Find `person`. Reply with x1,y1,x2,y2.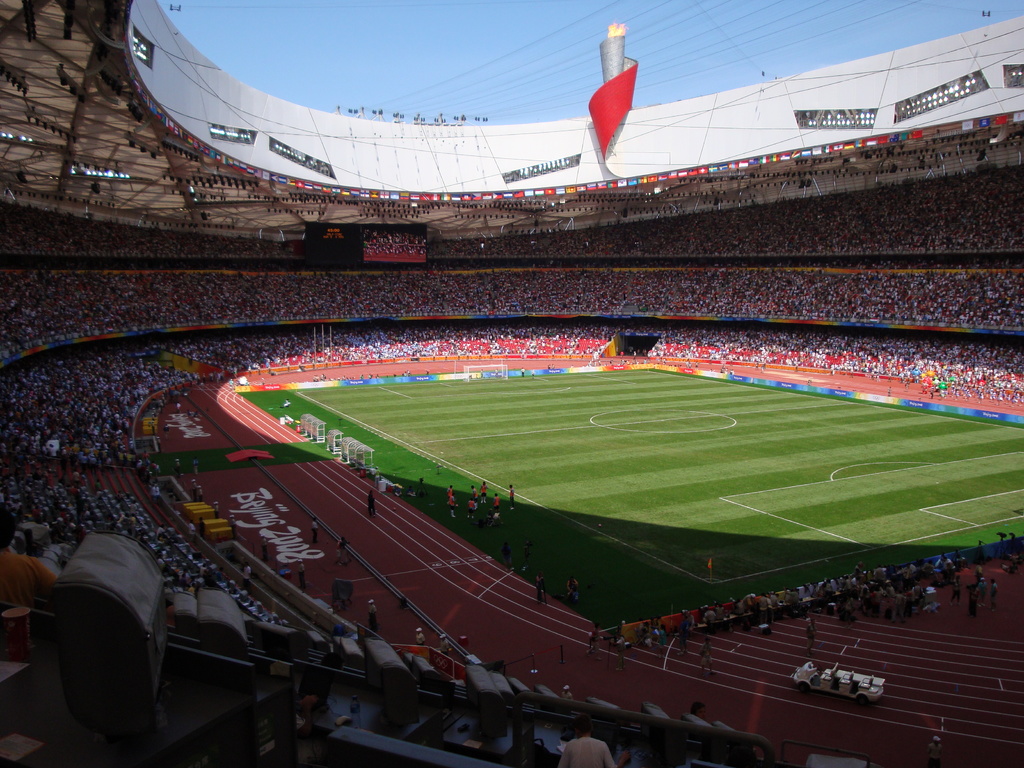
259,534,270,561.
